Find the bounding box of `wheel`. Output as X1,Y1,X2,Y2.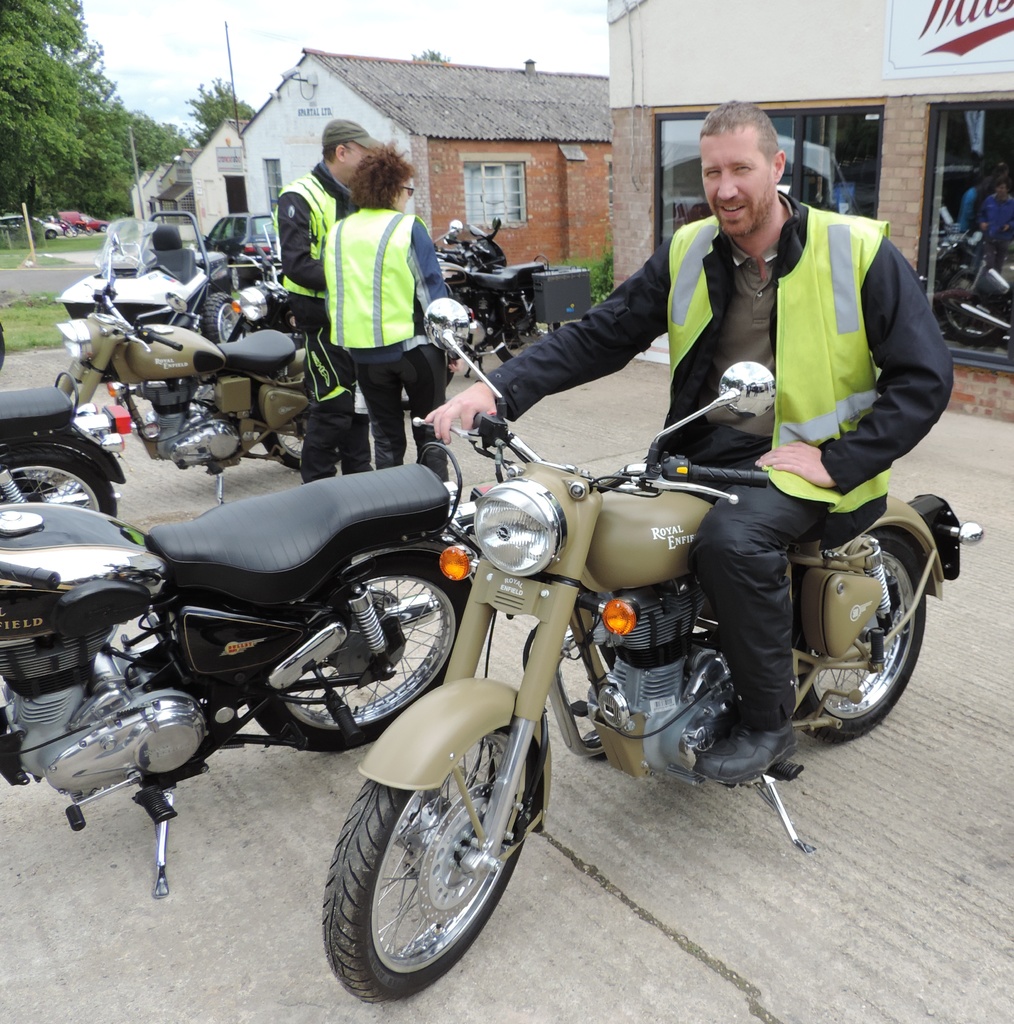
46,230,55,239.
